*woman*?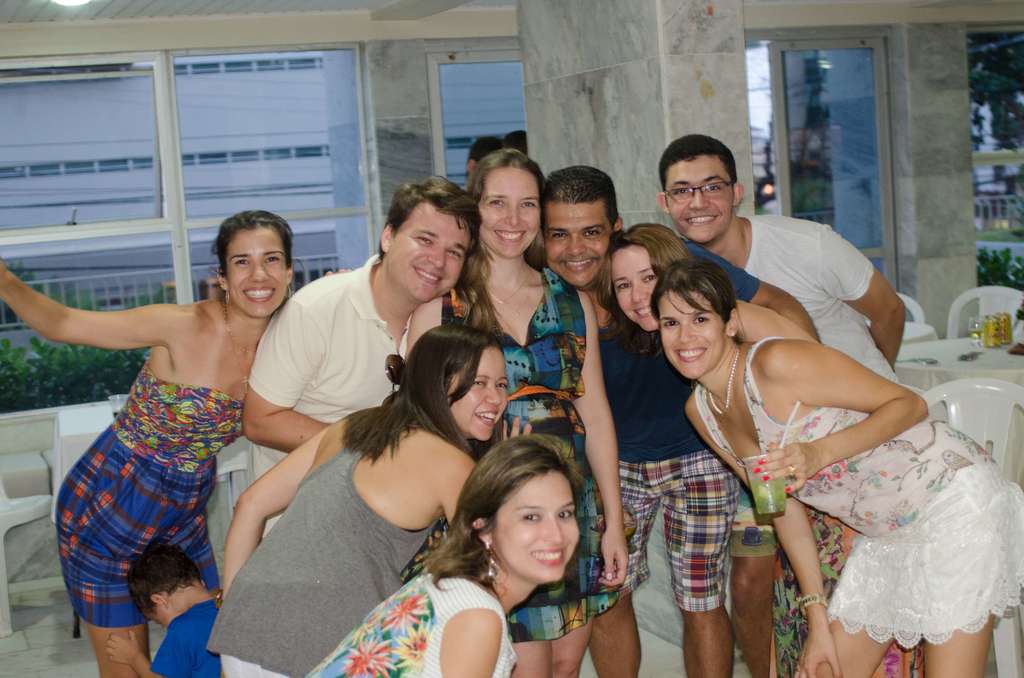
[left=404, top=142, right=626, bottom=677]
